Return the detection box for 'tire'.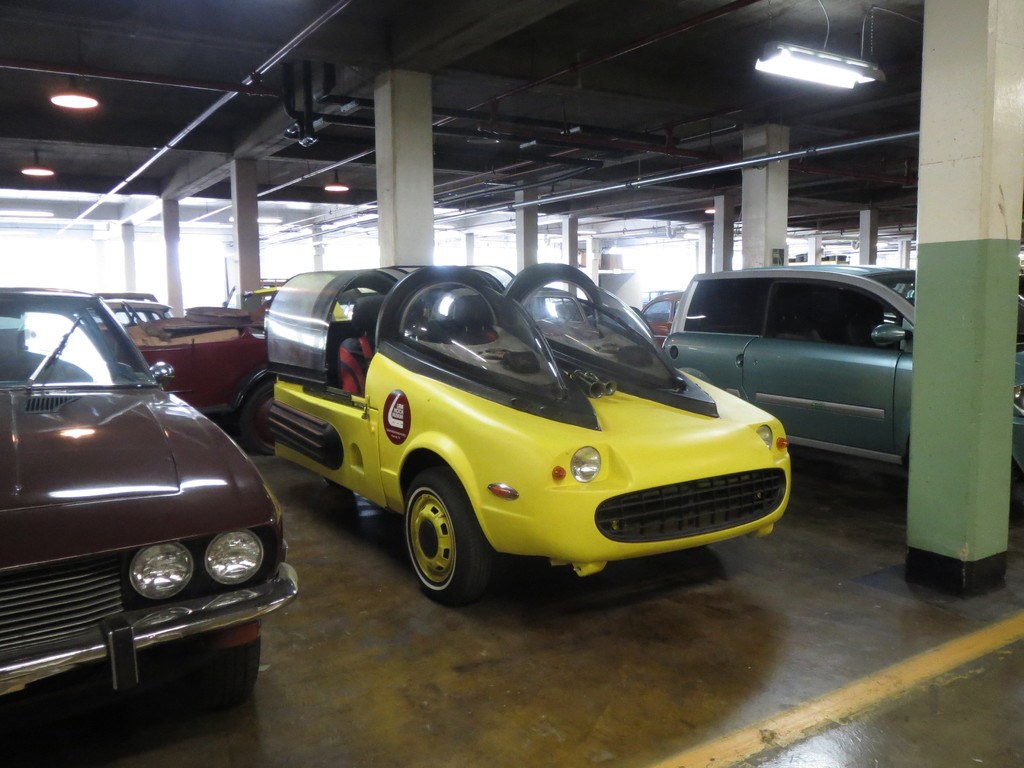
(x1=200, y1=641, x2=257, y2=704).
